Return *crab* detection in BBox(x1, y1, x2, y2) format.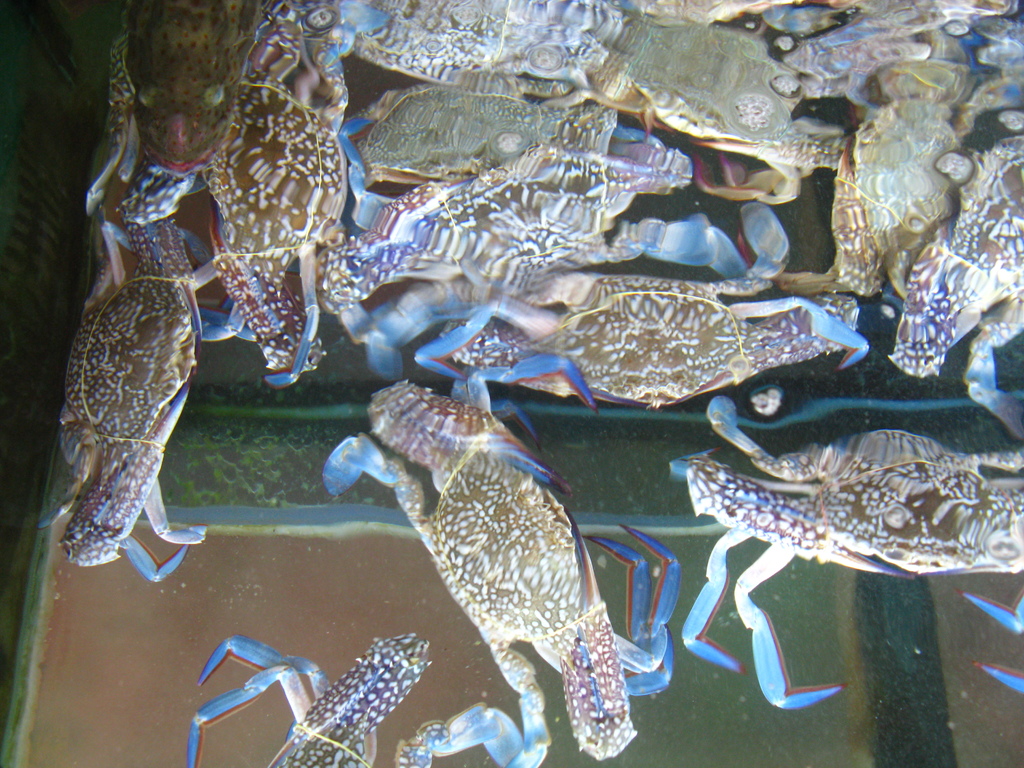
BBox(667, 396, 1023, 712).
